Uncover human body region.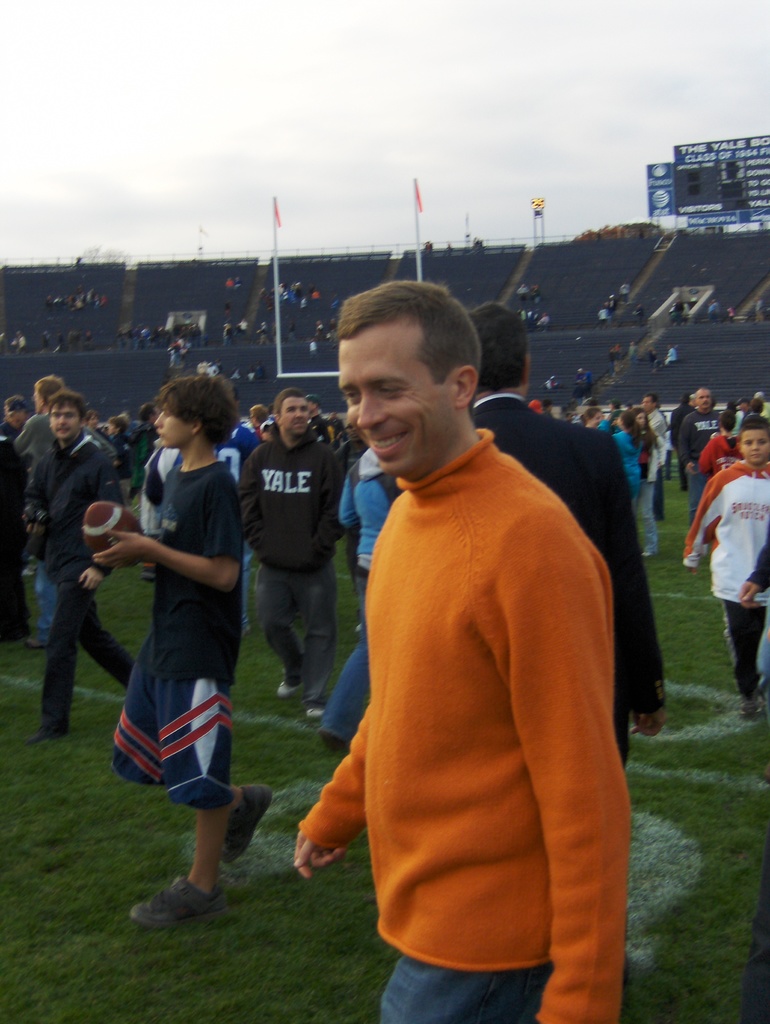
Uncovered: Rect(474, 395, 668, 771).
